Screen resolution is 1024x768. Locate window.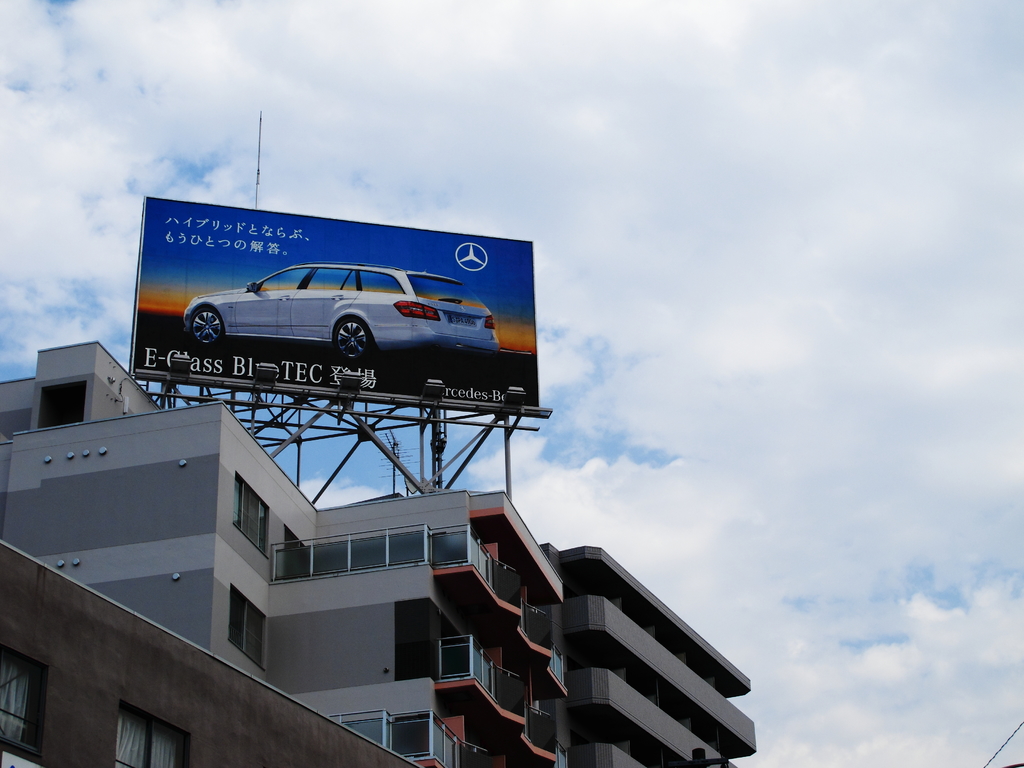
<region>107, 701, 193, 767</region>.
